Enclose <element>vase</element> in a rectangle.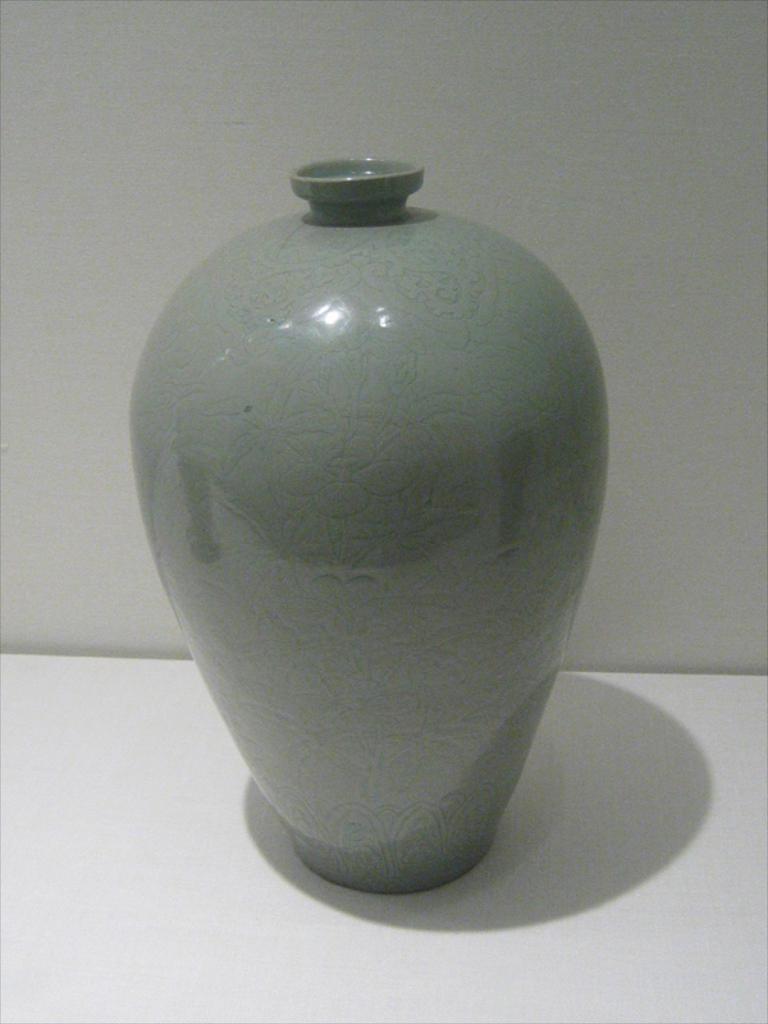
{"x1": 125, "y1": 155, "x2": 608, "y2": 897}.
